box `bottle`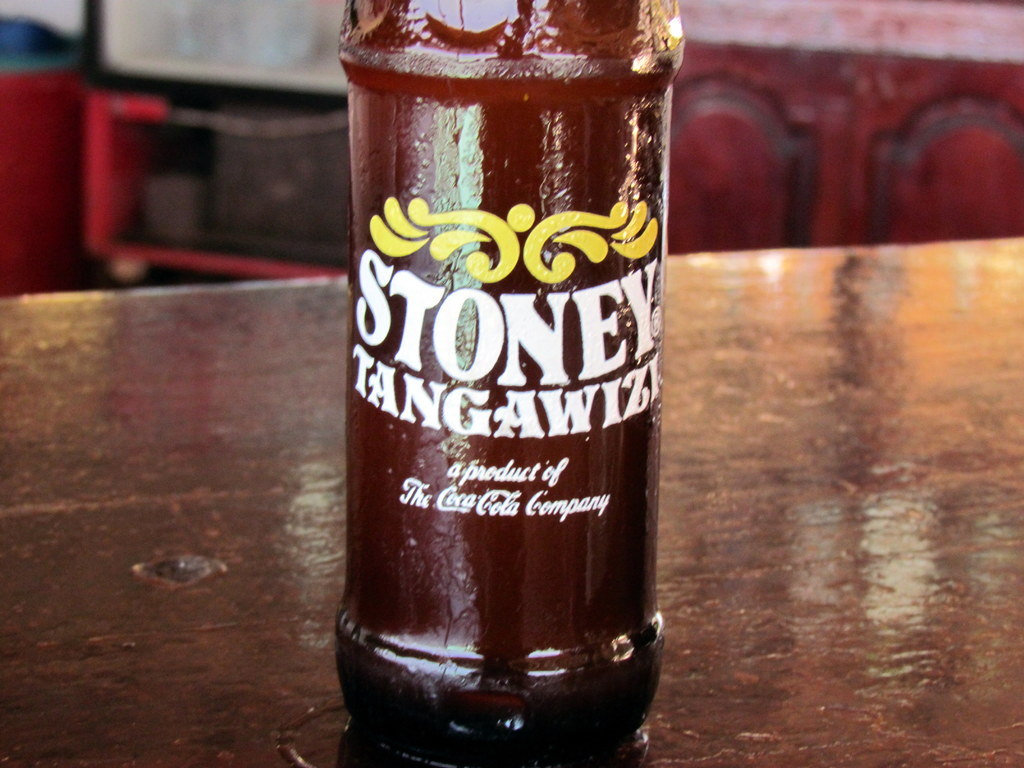
BBox(337, 0, 668, 767)
